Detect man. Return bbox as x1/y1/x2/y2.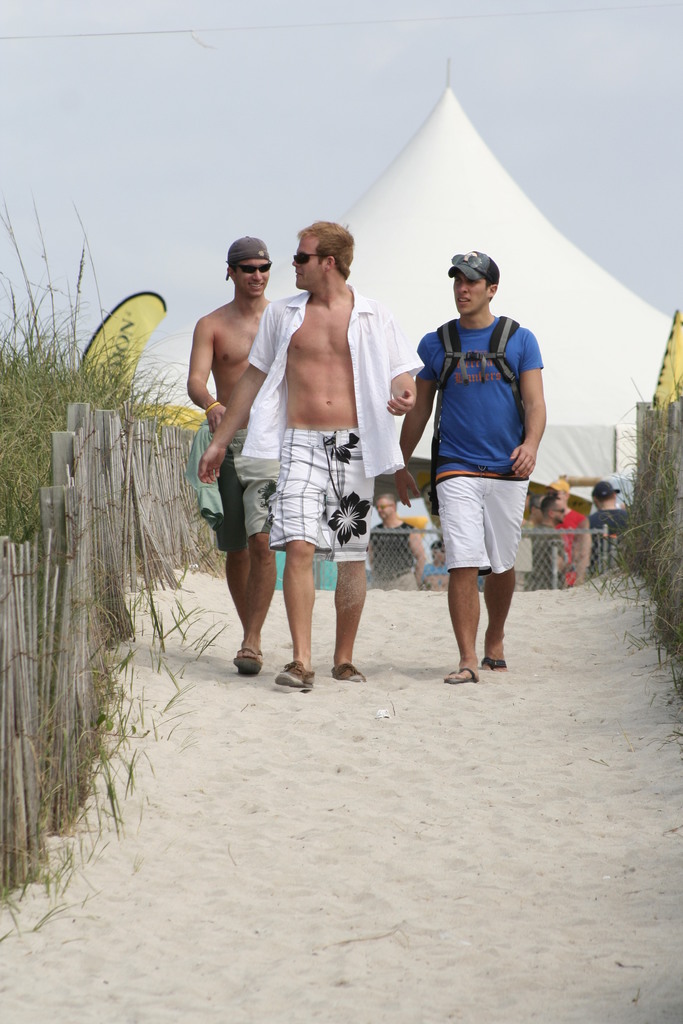
226/221/408/680.
